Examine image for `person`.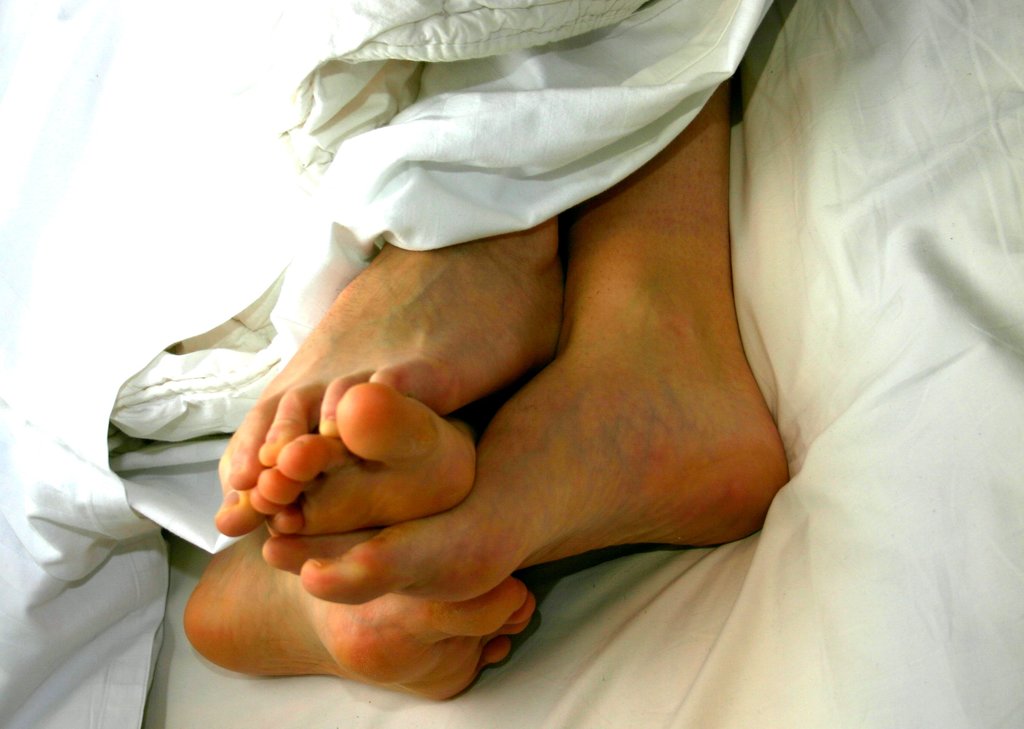
Examination result: <box>174,46,792,716</box>.
